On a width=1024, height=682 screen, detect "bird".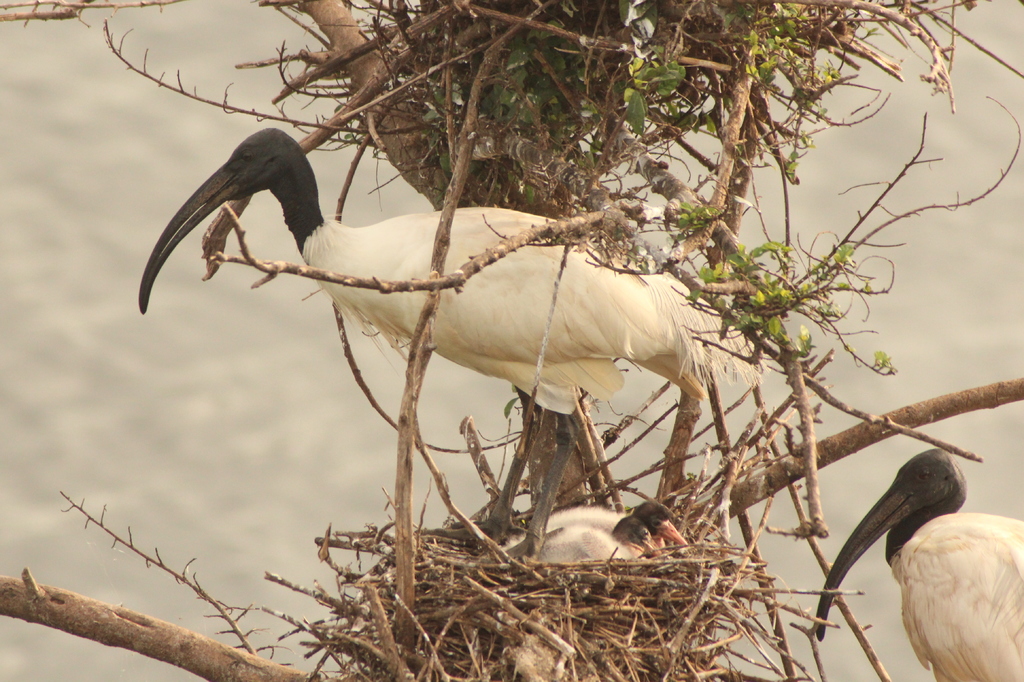
[x1=473, y1=510, x2=661, y2=572].
